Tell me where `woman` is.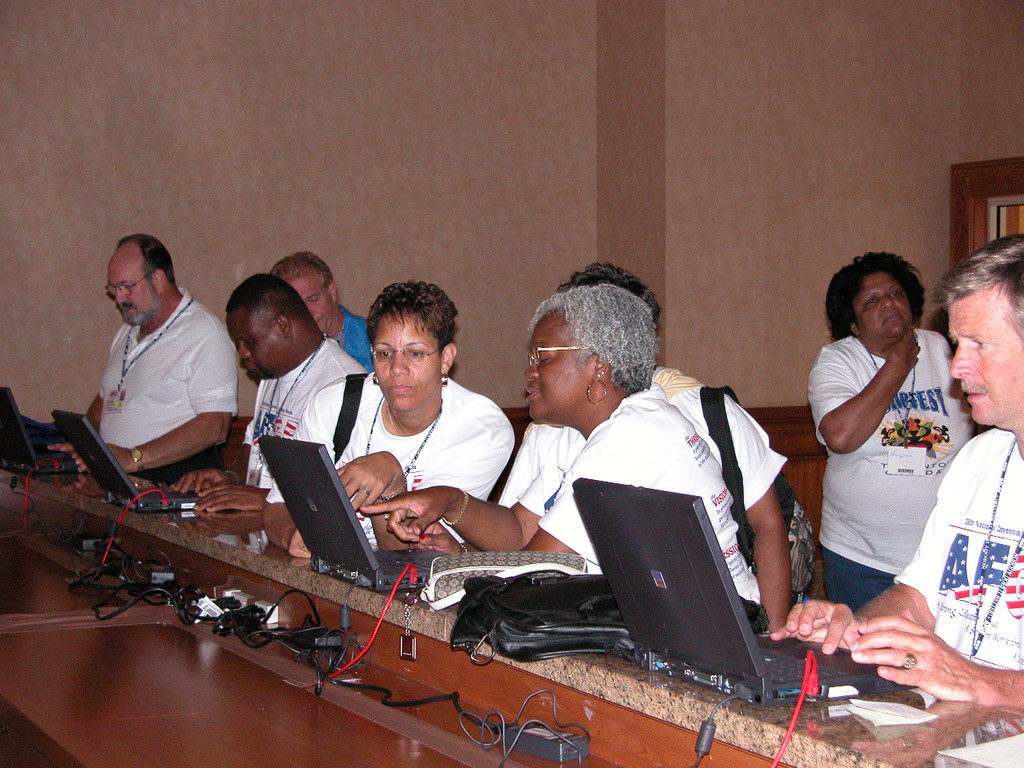
`woman` is at BBox(801, 250, 973, 613).
